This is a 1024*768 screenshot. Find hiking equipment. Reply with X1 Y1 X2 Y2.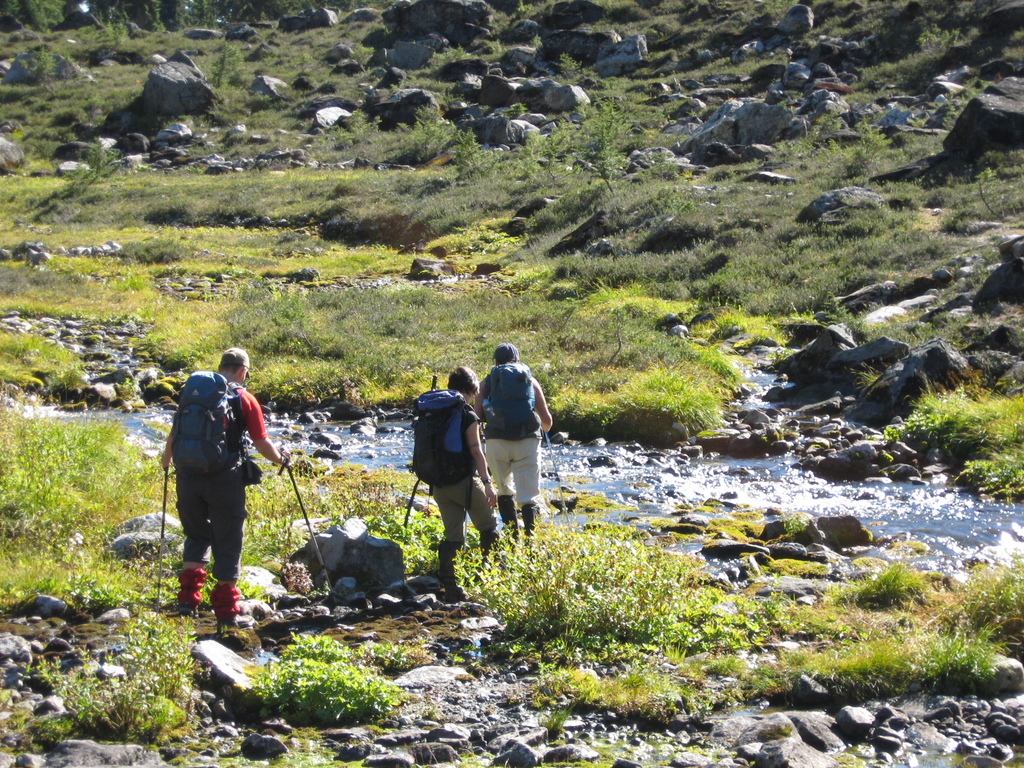
543 430 577 529.
